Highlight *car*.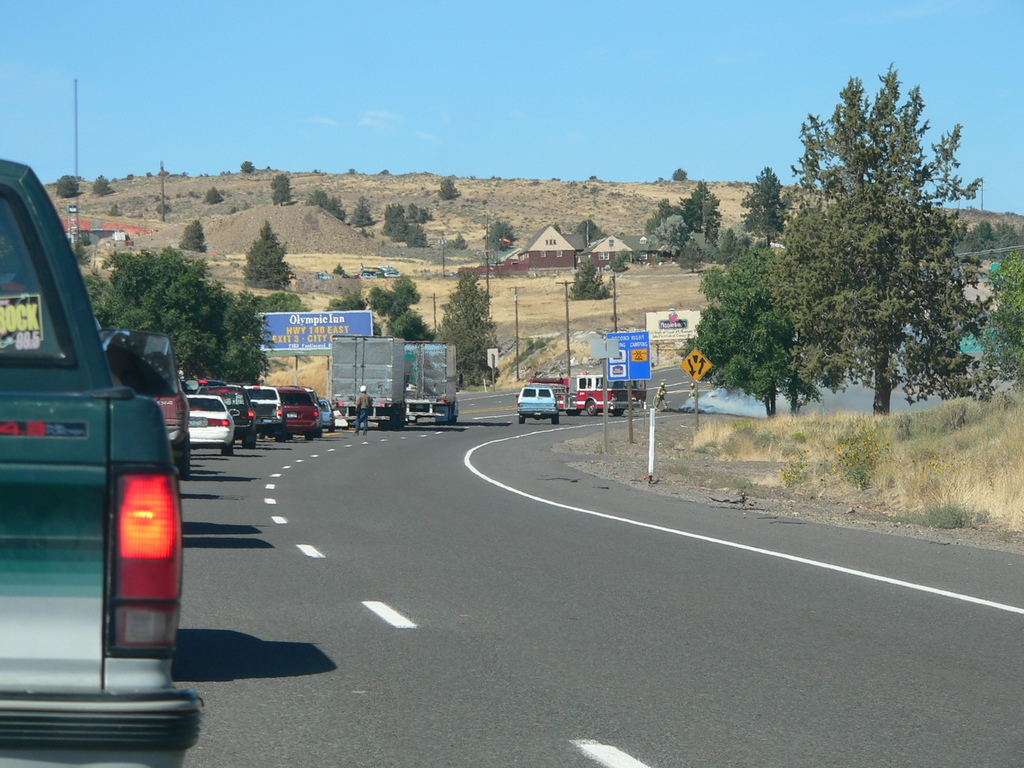
Highlighted region: Rect(276, 381, 312, 438).
